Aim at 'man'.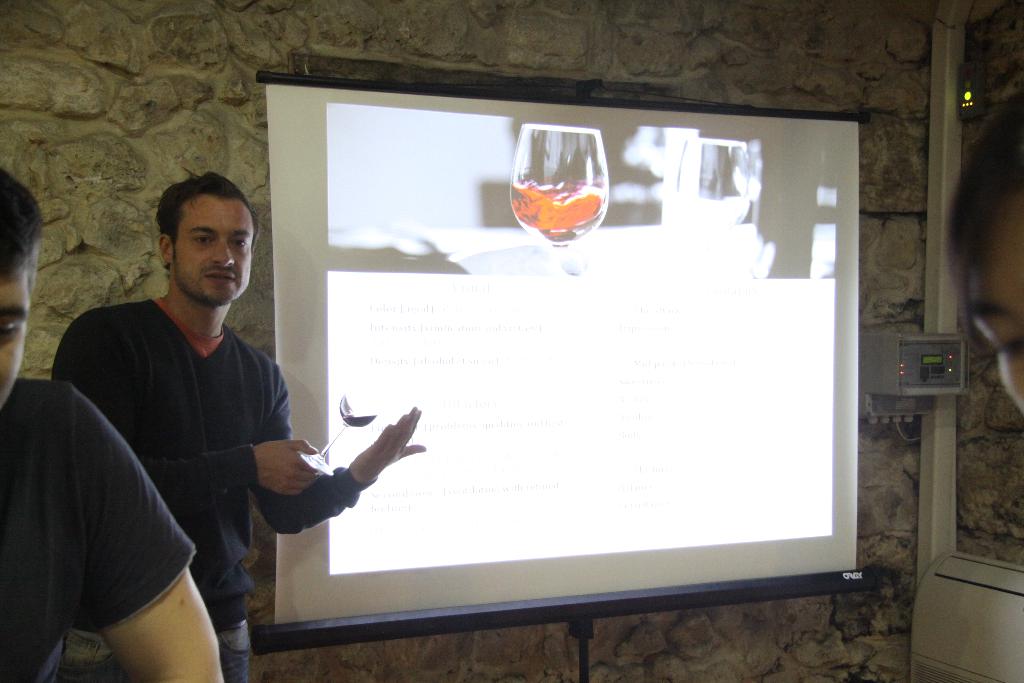
Aimed at locate(0, 168, 230, 682).
